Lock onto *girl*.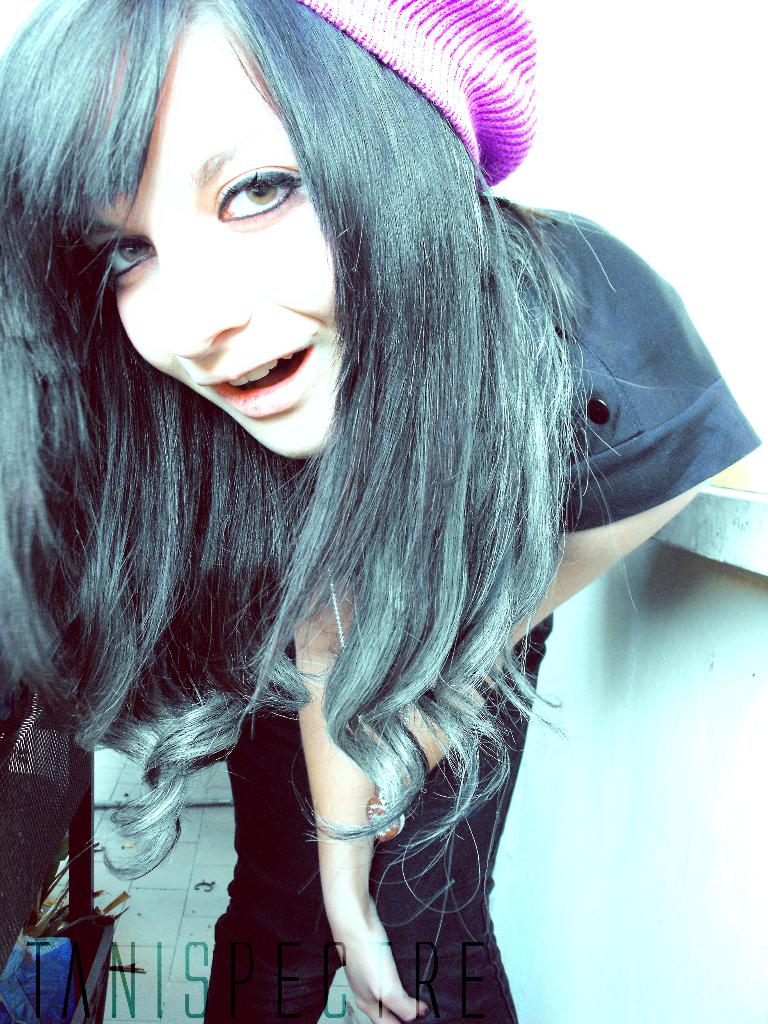
Locked: 0, 0, 763, 1023.
